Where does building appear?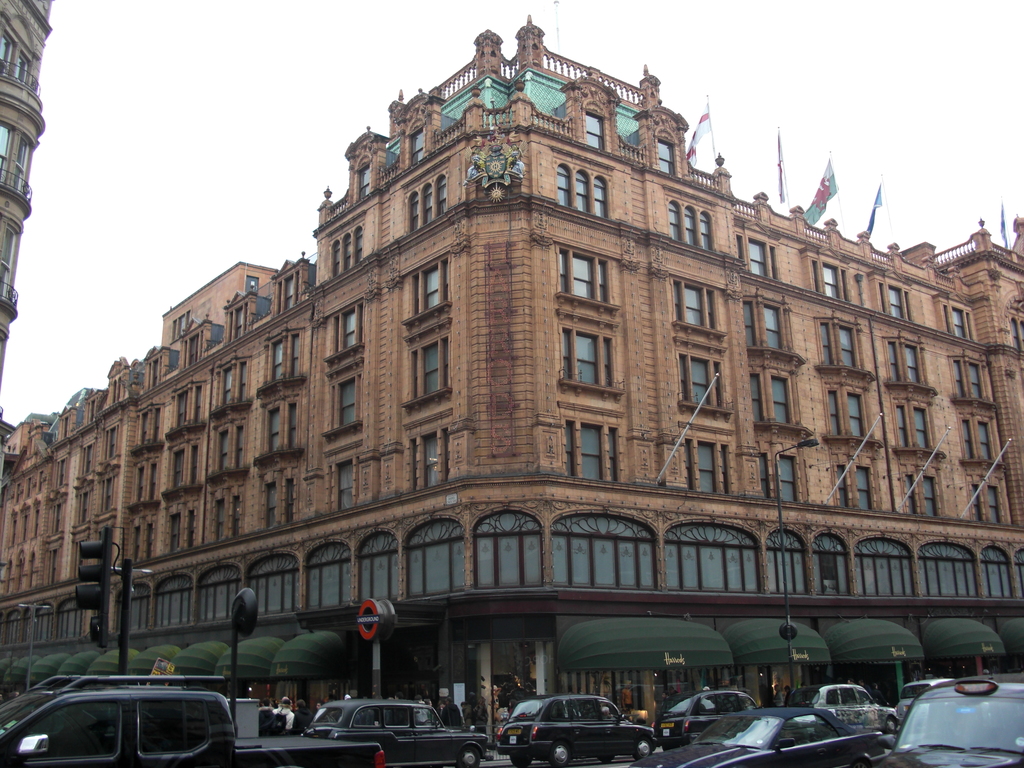
Appears at bbox(0, 12, 1023, 755).
